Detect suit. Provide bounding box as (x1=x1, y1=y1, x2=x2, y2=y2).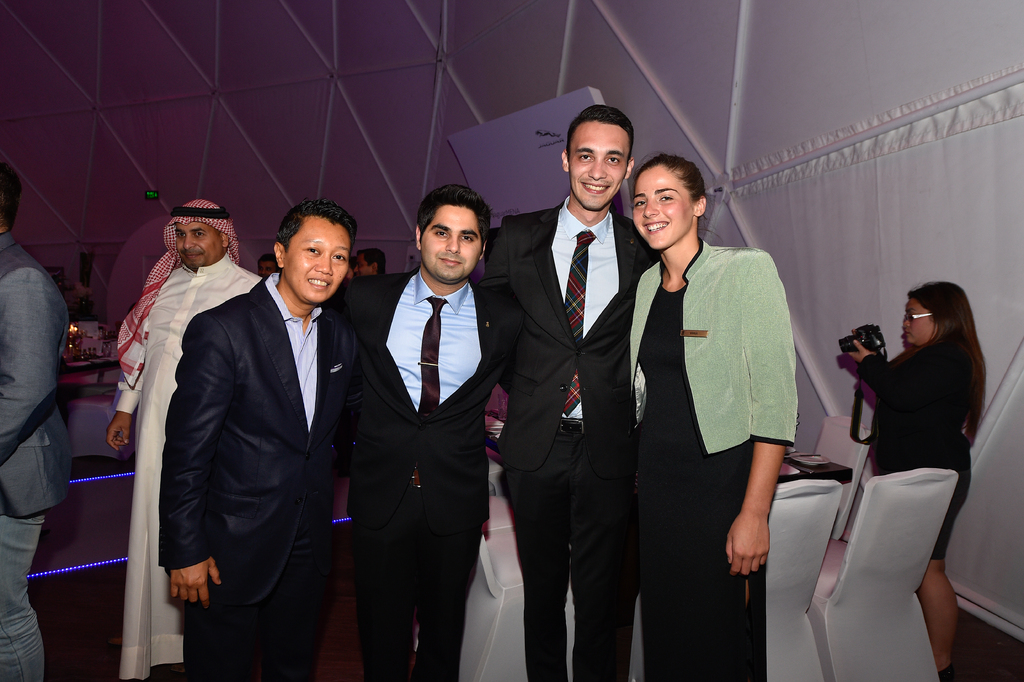
(x1=152, y1=272, x2=360, y2=681).
